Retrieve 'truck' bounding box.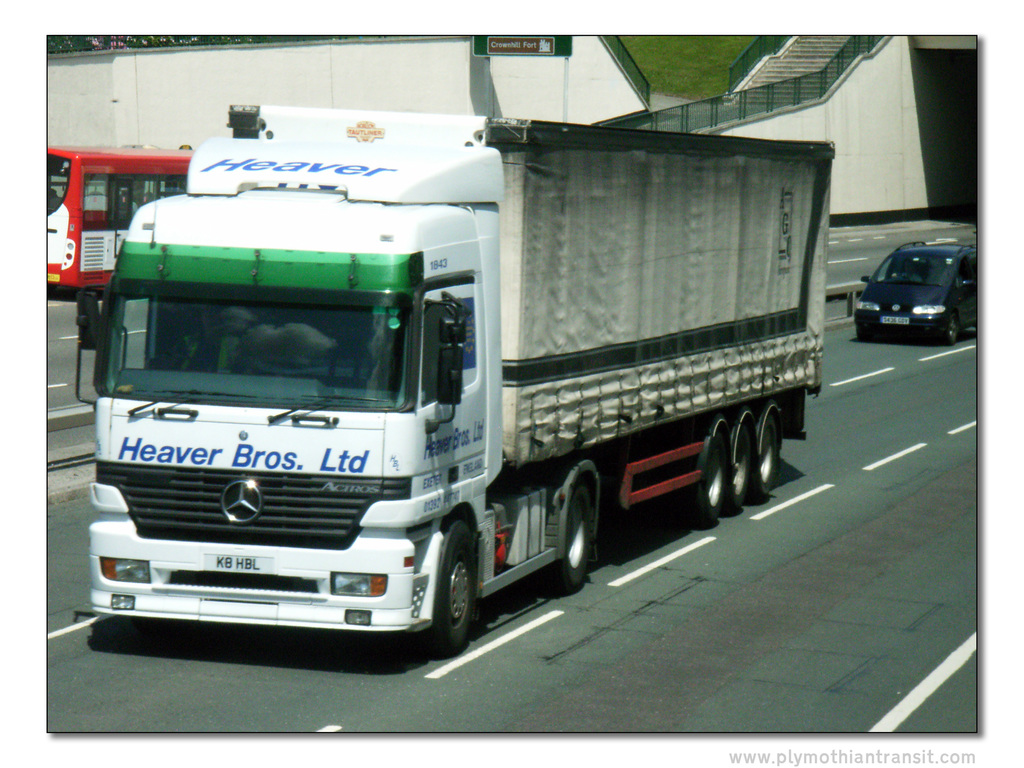
Bounding box: box=[61, 84, 831, 664].
